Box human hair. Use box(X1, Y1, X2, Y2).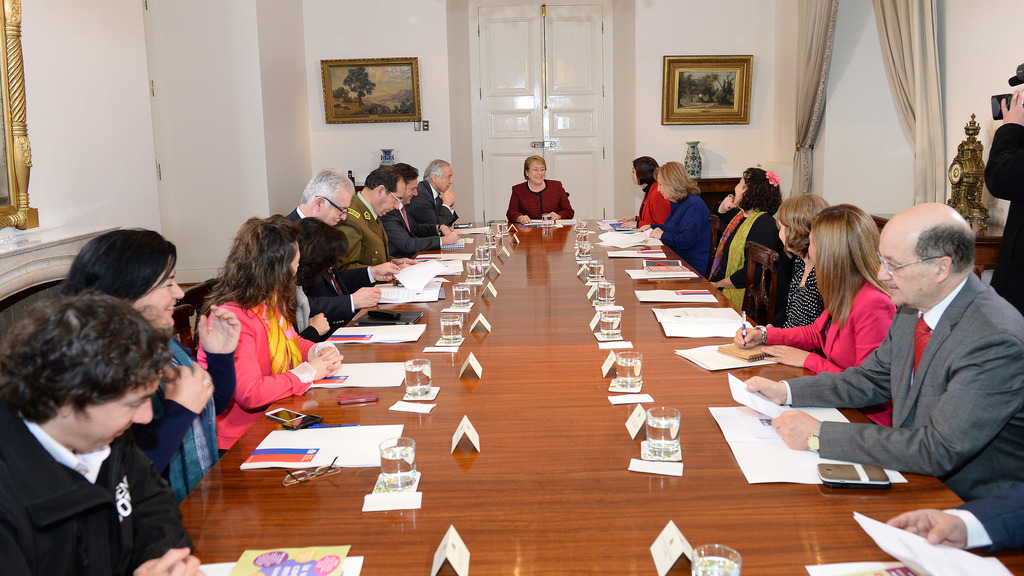
box(0, 293, 178, 422).
